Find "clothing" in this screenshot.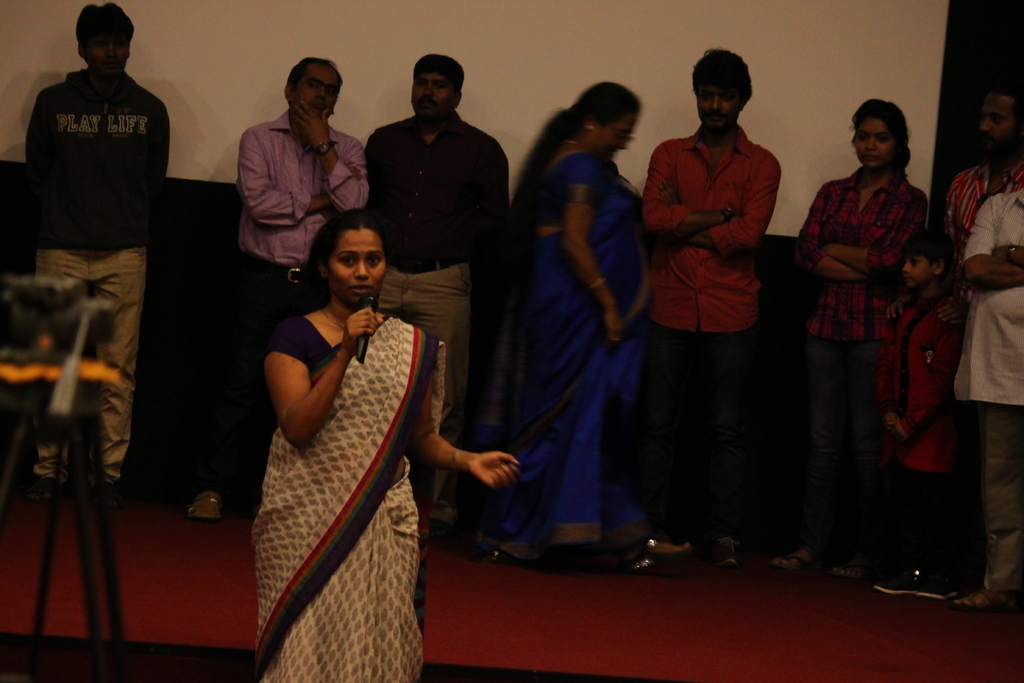
The bounding box for "clothing" is locate(35, 78, 178, 250).
